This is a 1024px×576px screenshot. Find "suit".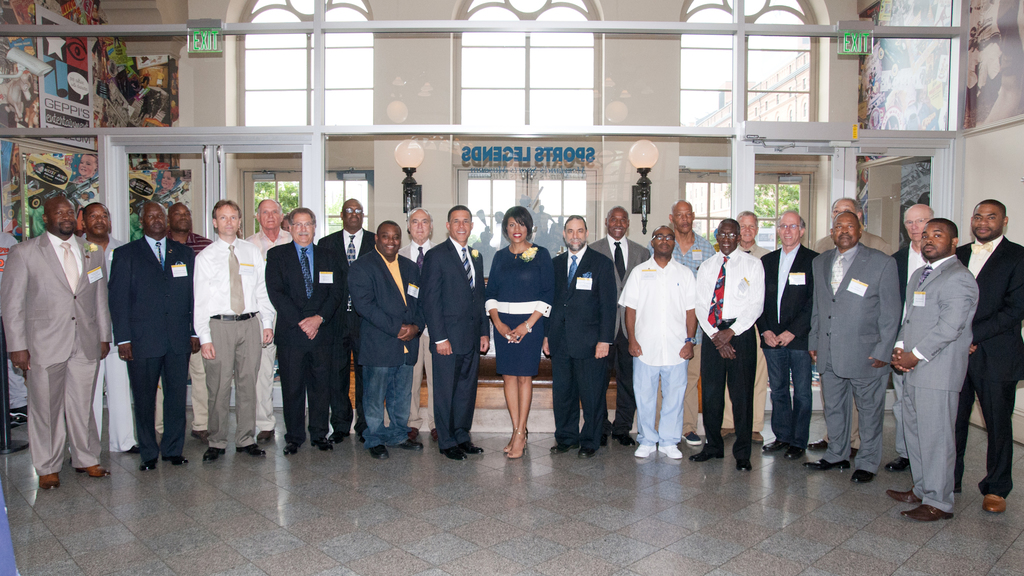
Bounding box: bbox=[892, 255, 981, 515].
